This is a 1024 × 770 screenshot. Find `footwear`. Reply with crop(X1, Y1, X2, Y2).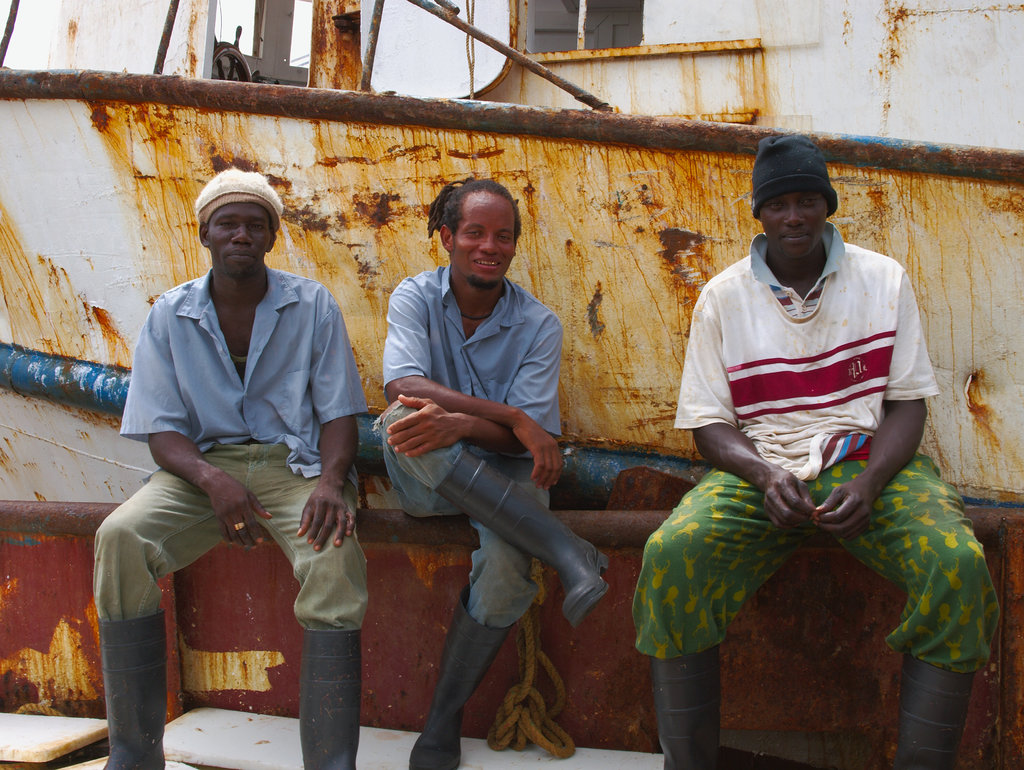
crop(651, 645, 726, 769).
